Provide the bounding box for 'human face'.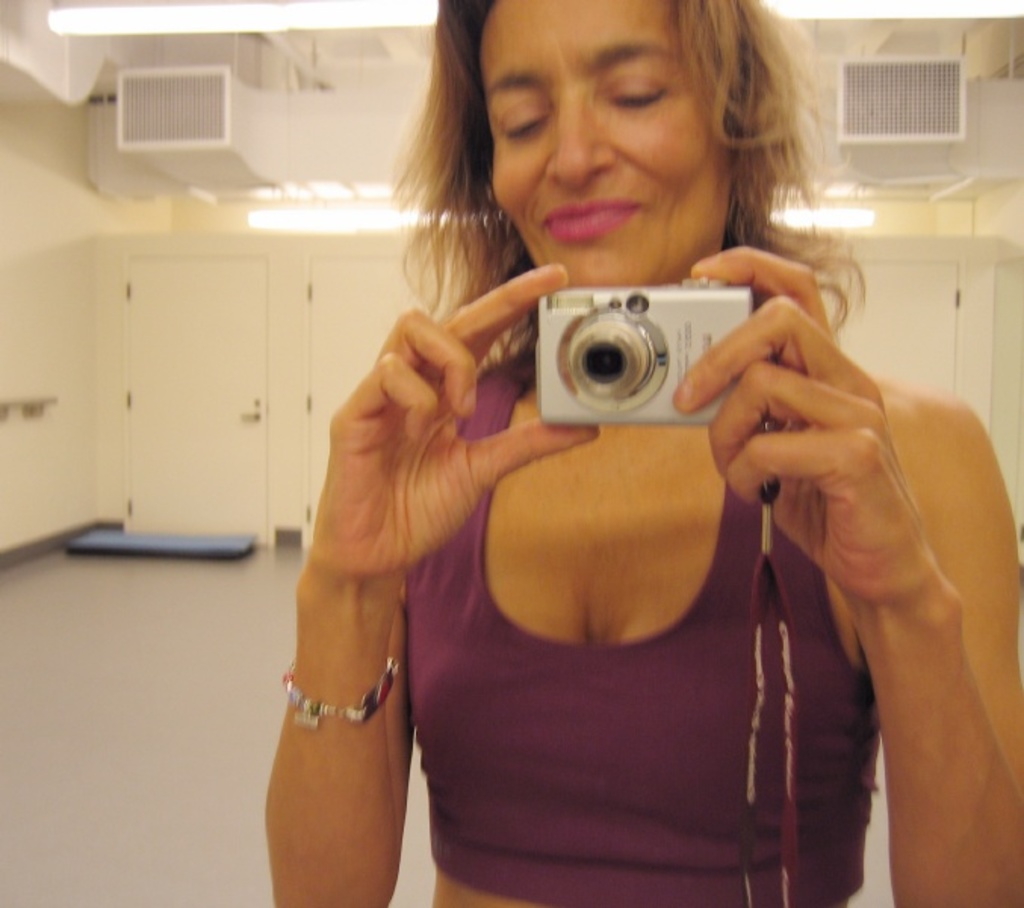
476,0,729,291.
